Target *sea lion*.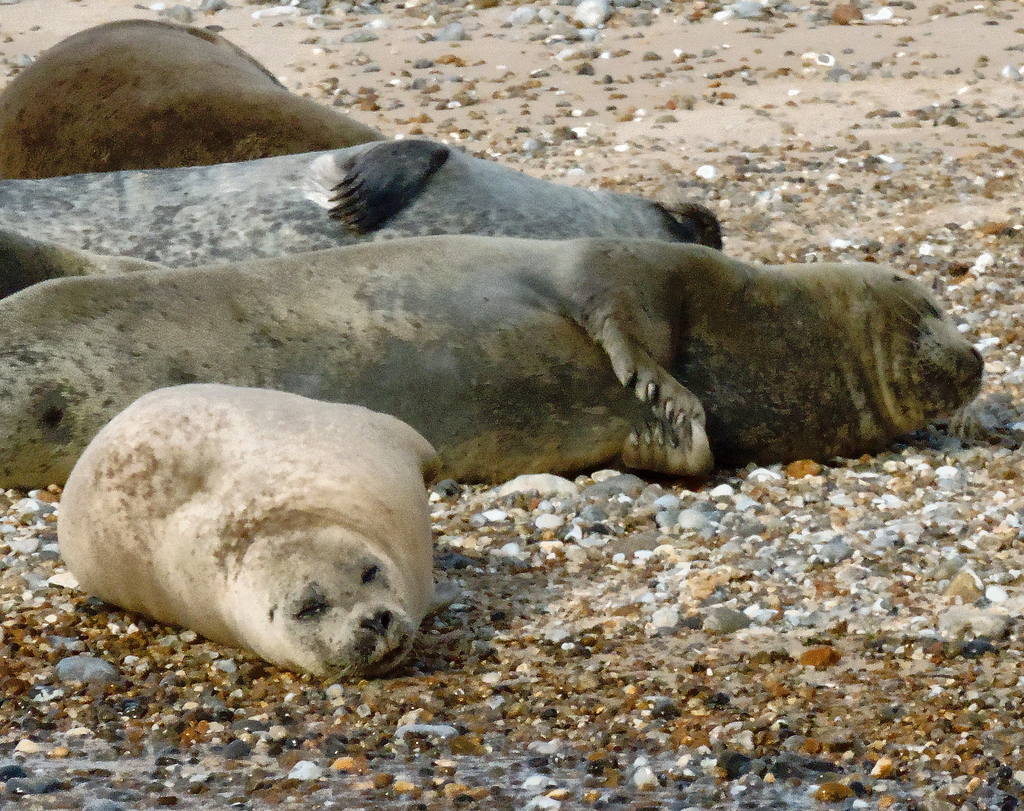
Target region: {"left": 0, "top": 235, "right": 986, "bottom": 478}.
